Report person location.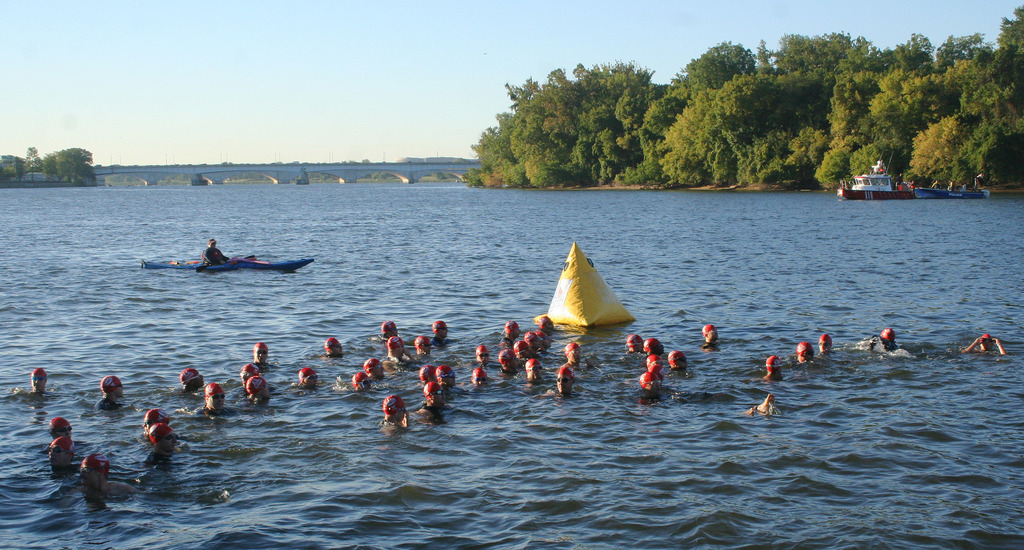
Report: [left=645, top=338, right=665, bottom=355].
